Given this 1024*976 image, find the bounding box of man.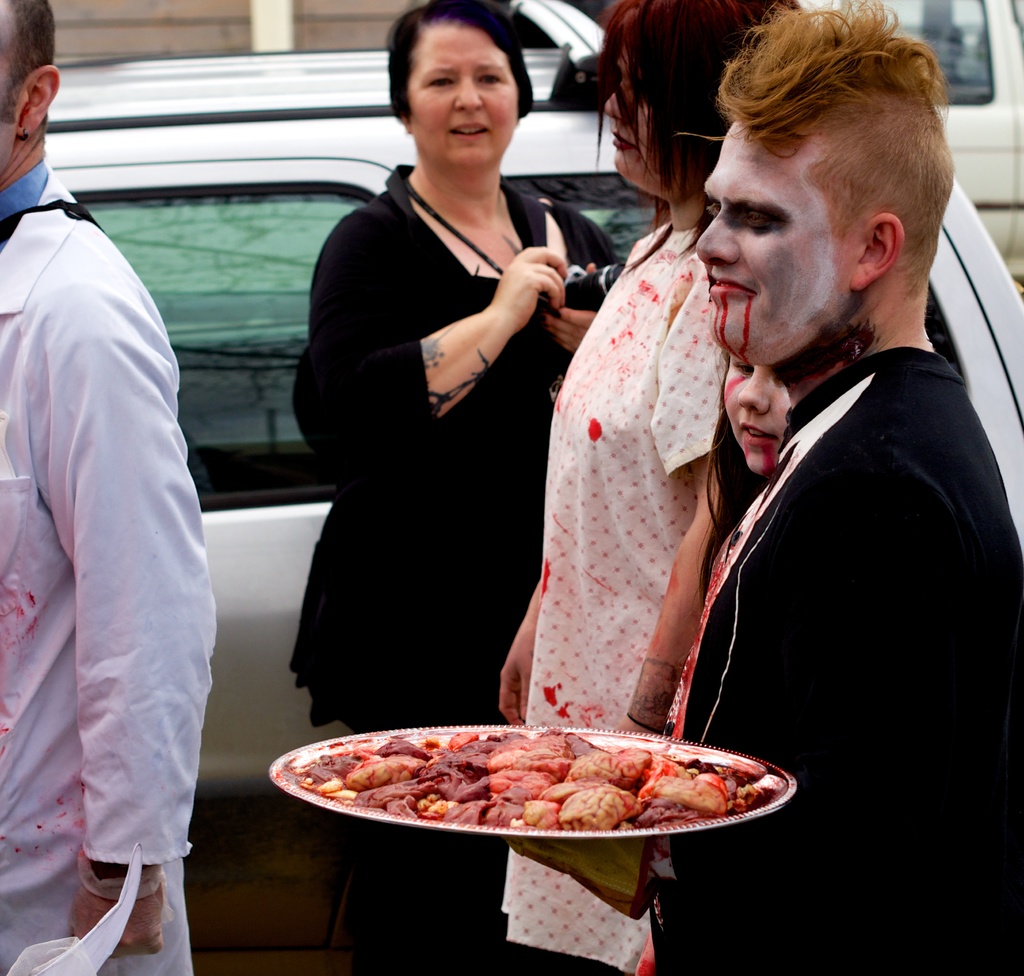
{"left": 0, "top": 0, "right": 227, "bottom": 975}.
